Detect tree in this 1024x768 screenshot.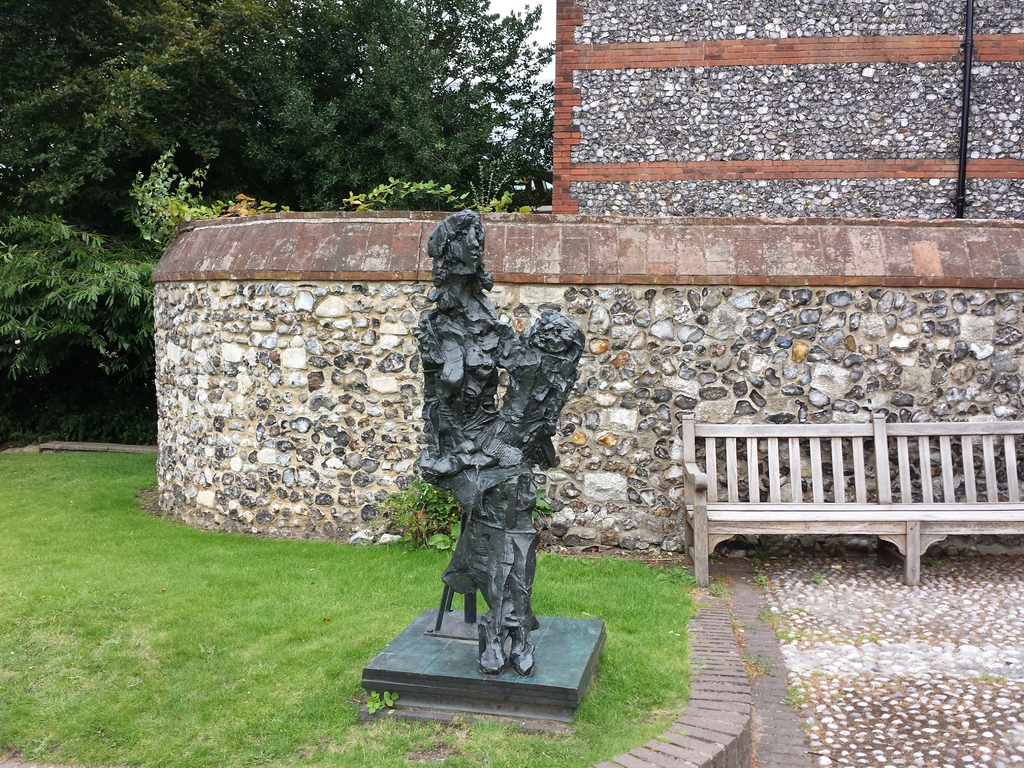
Detection: [left=0, top=208, right=158, bottom=394].
